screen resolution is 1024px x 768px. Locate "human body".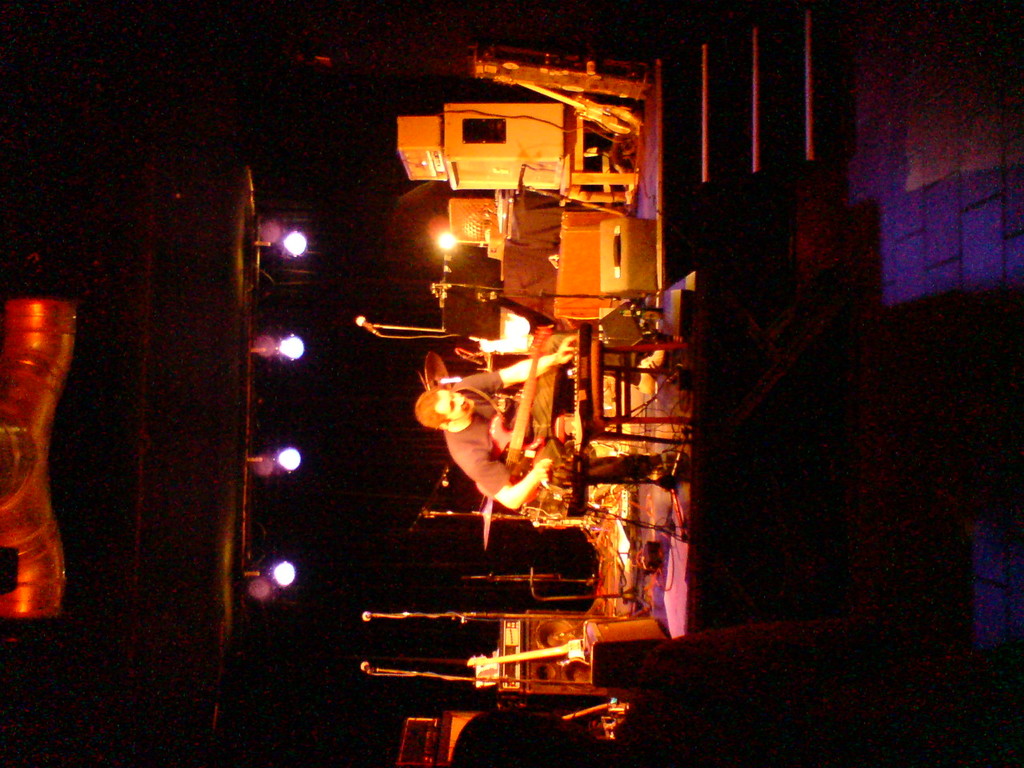
<region>607, 625, 934, 767</region>.
